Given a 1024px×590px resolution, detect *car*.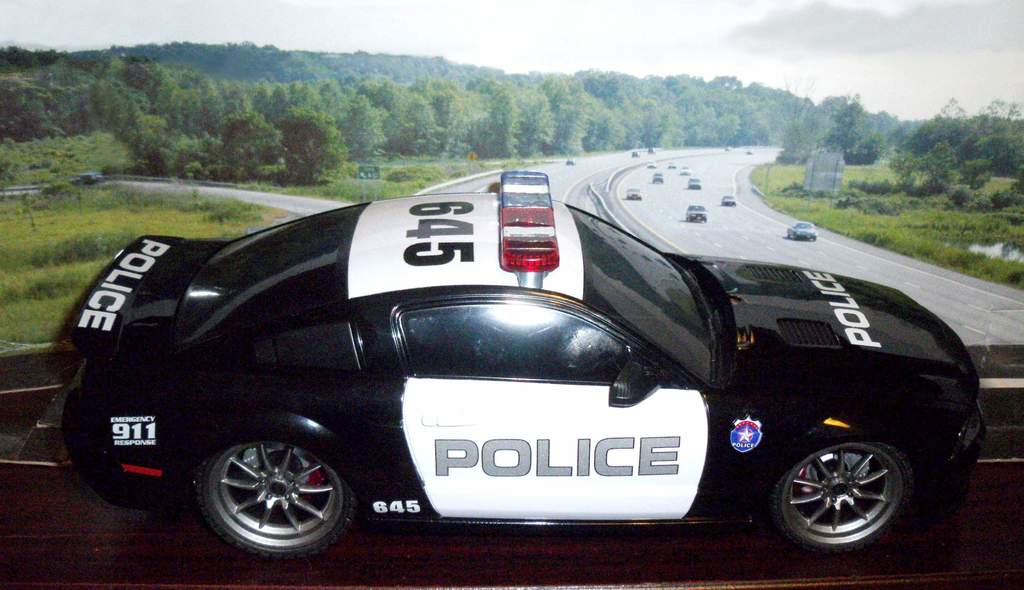
799, 225, 810, 239.
